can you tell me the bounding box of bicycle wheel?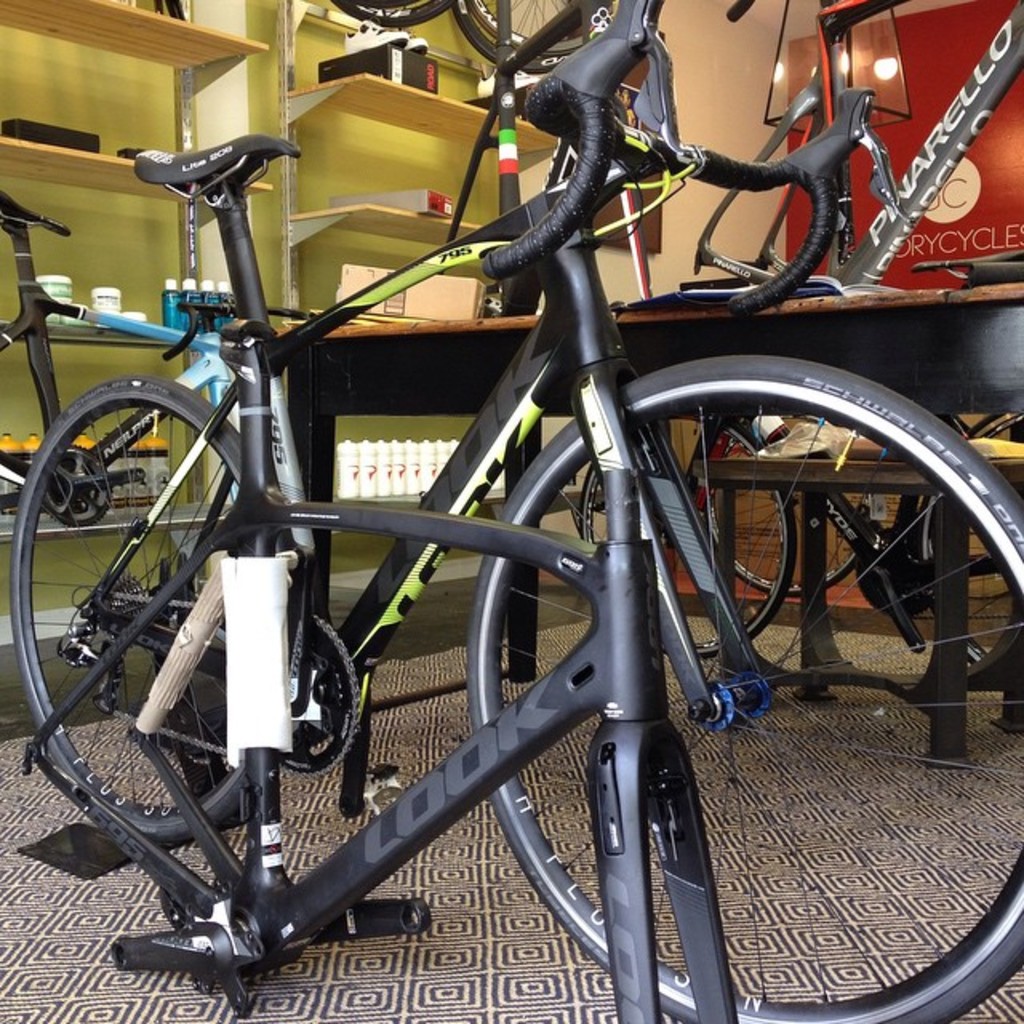
select_region(579, 405, 798, 659).
